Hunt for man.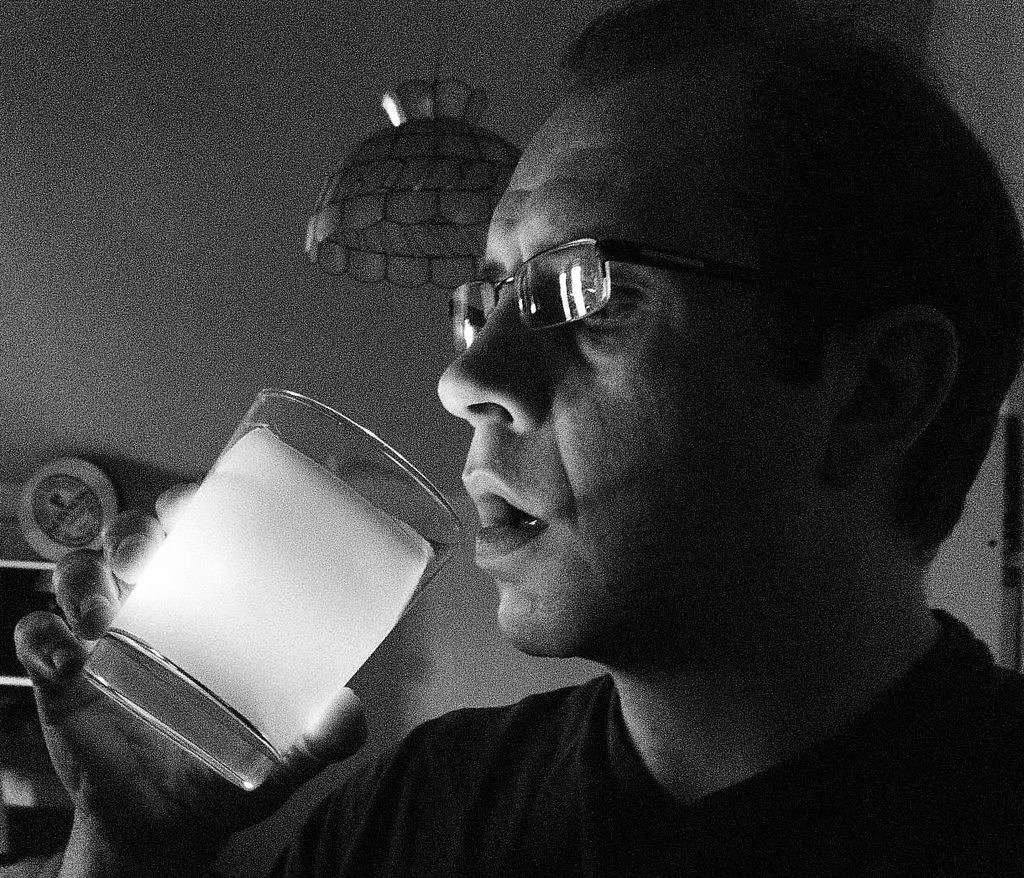
Hunted down at 16/0/1023/877.
